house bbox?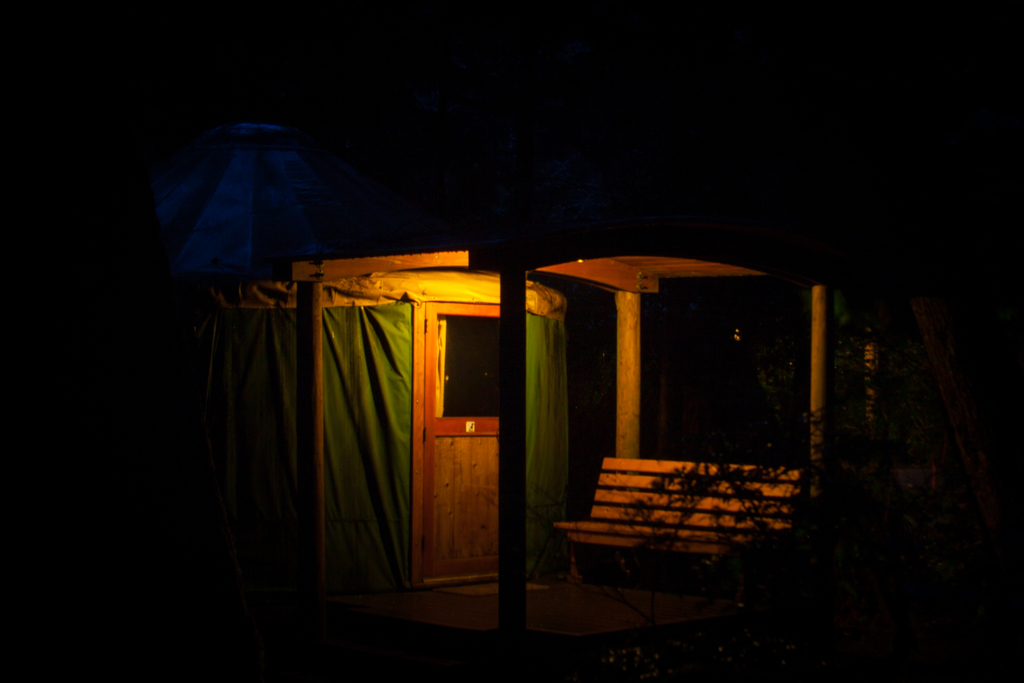
x1=179 y1=232 x2=876 y2=670
